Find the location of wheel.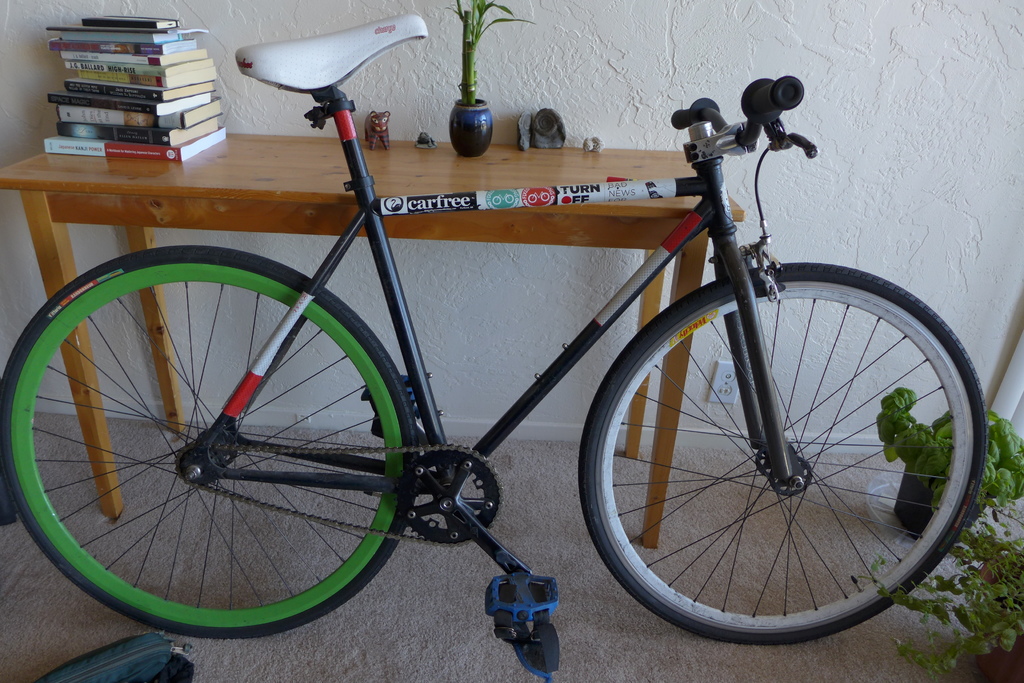
Location: 399/445/504/545.
